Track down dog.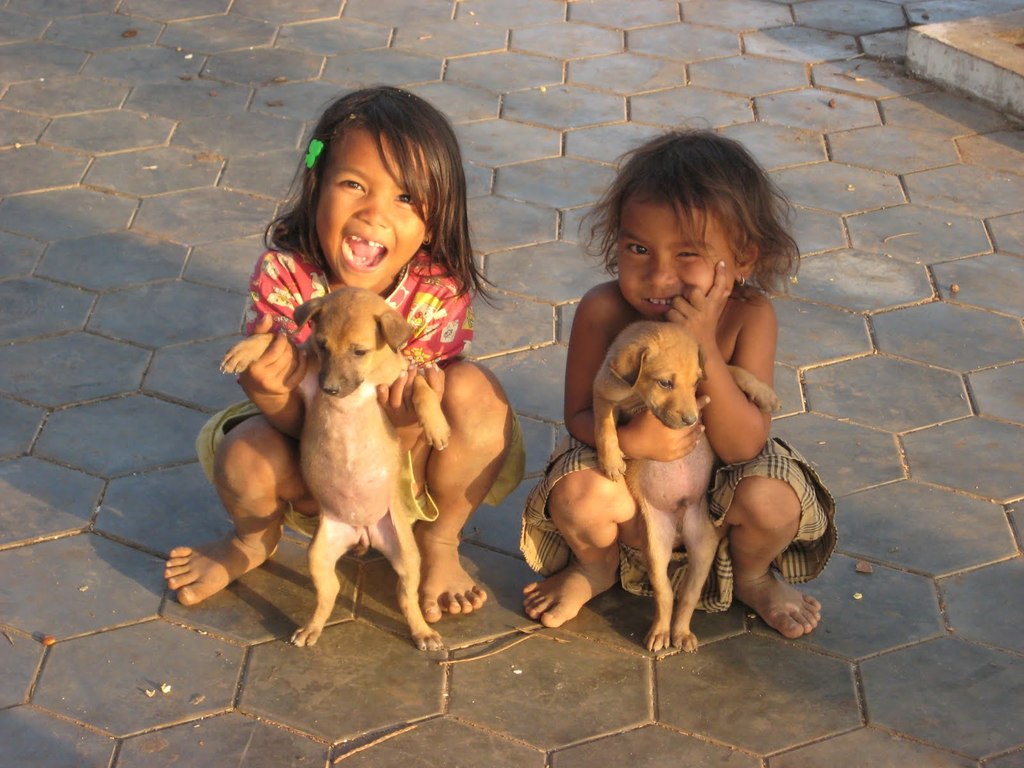
Tracked to {"x1": 588, "y1": 319, "x2": 787, "y2": 657}.
